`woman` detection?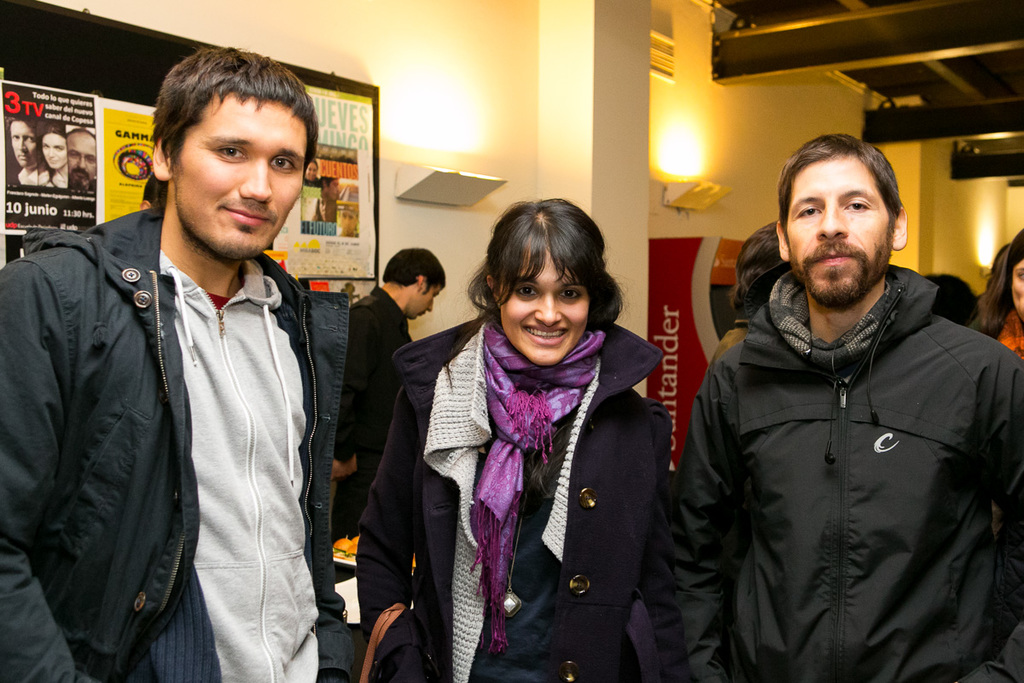
l=41, t=128, r=75, b=193
